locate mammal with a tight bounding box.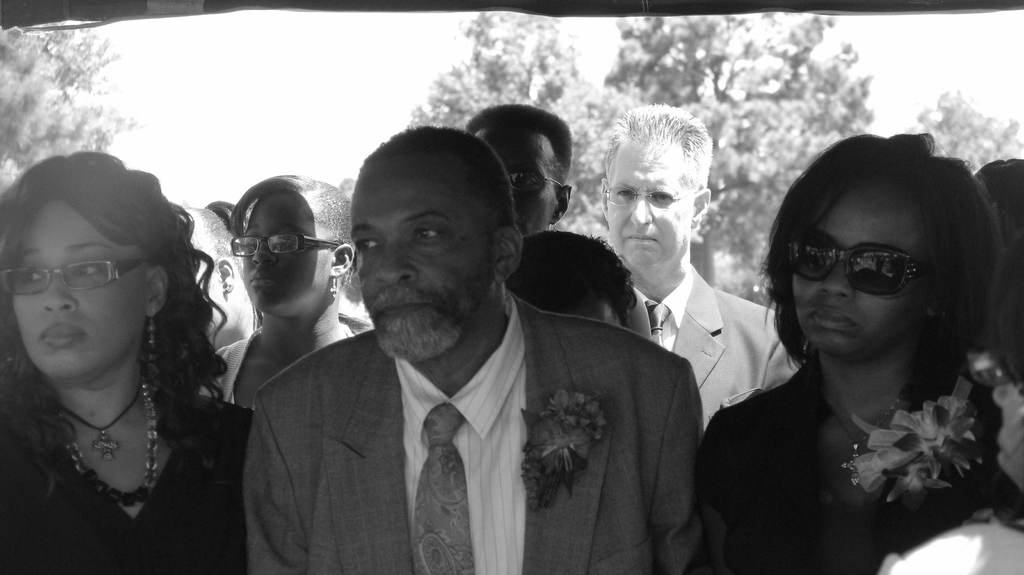
<region>470, 105, 572, 240</region>.
